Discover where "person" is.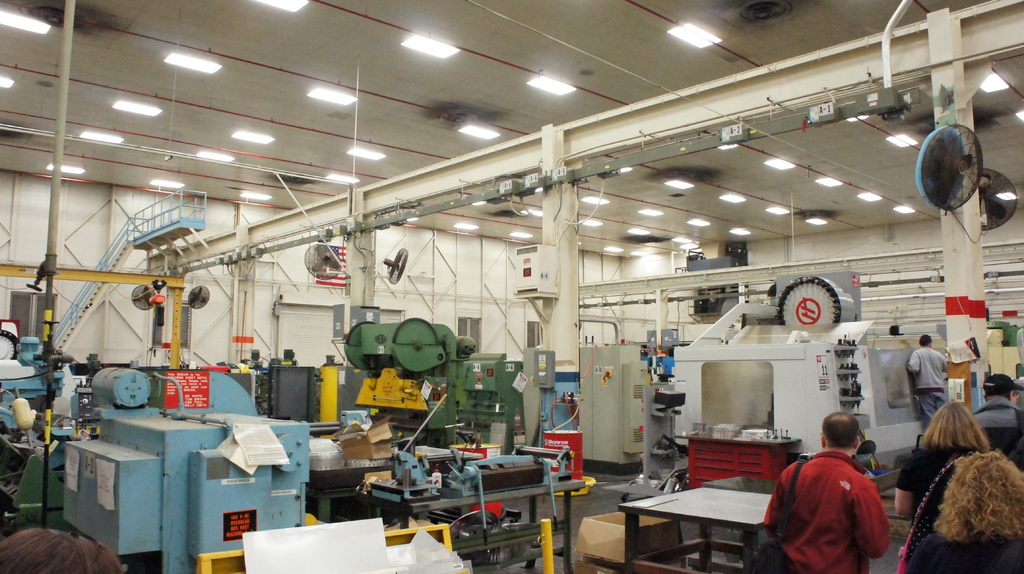
Discovered at (902, 326, 946, 436).
